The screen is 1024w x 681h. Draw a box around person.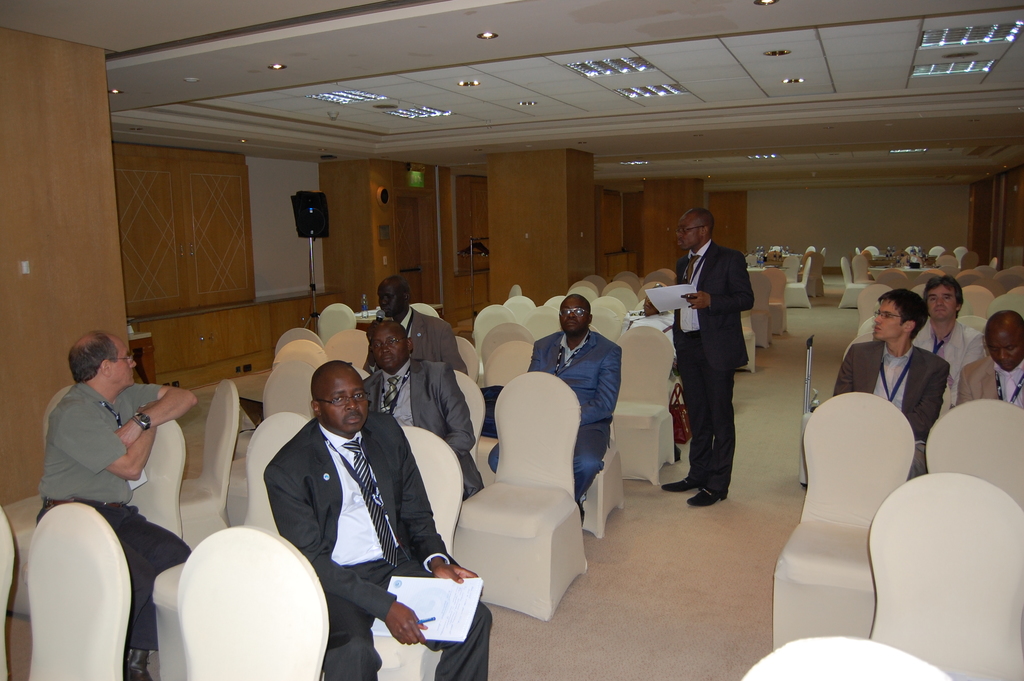
x1=955 y1=306 x2=1023 y2=409.
